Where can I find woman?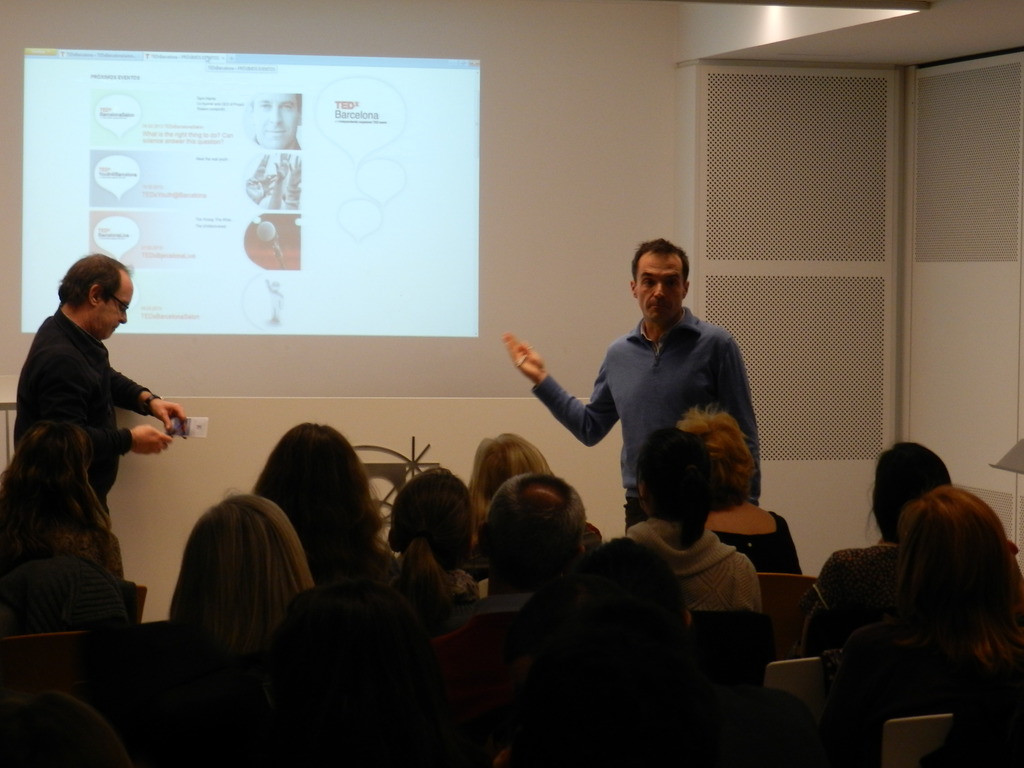
You can find it at detection(463, 430, 598, 541).
